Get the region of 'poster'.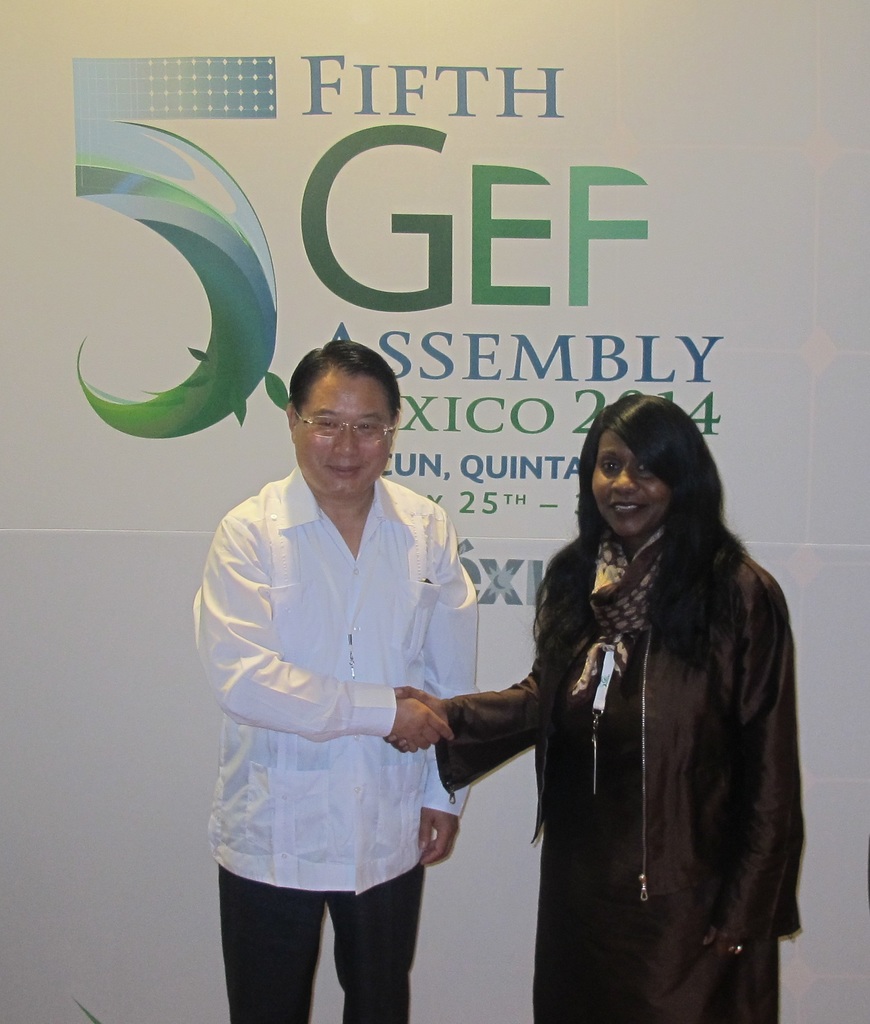
(0,0,869,1023).
